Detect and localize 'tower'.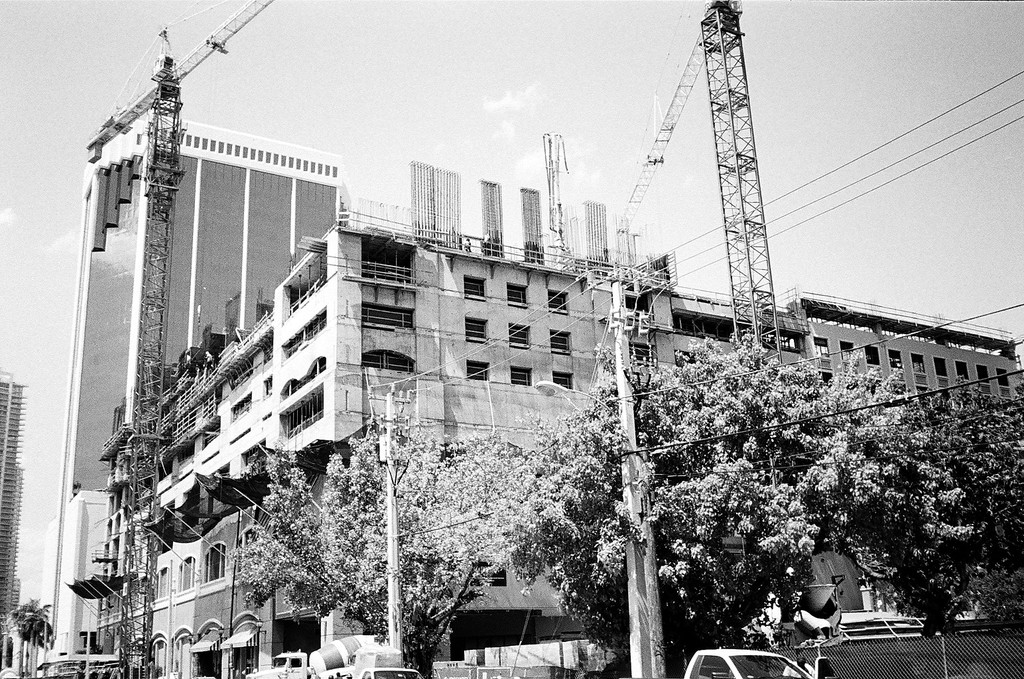
Localized at crop(36, 112, 350, 674).
